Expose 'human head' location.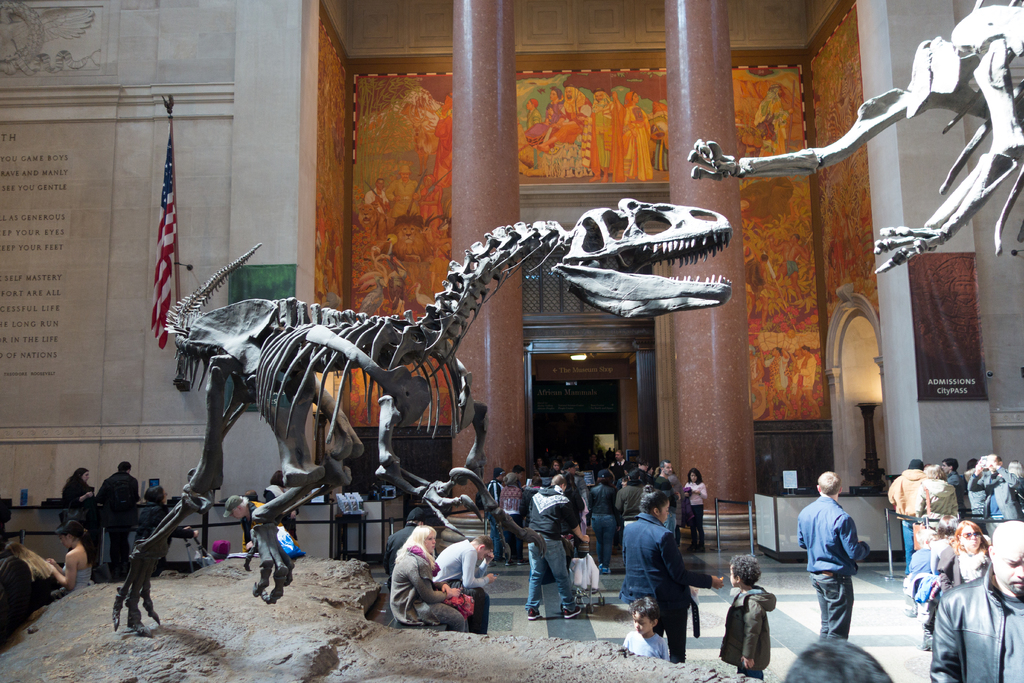
Exposed at {"x1": 686, "y1": 472, "x2": 701, "y2": 482}.
